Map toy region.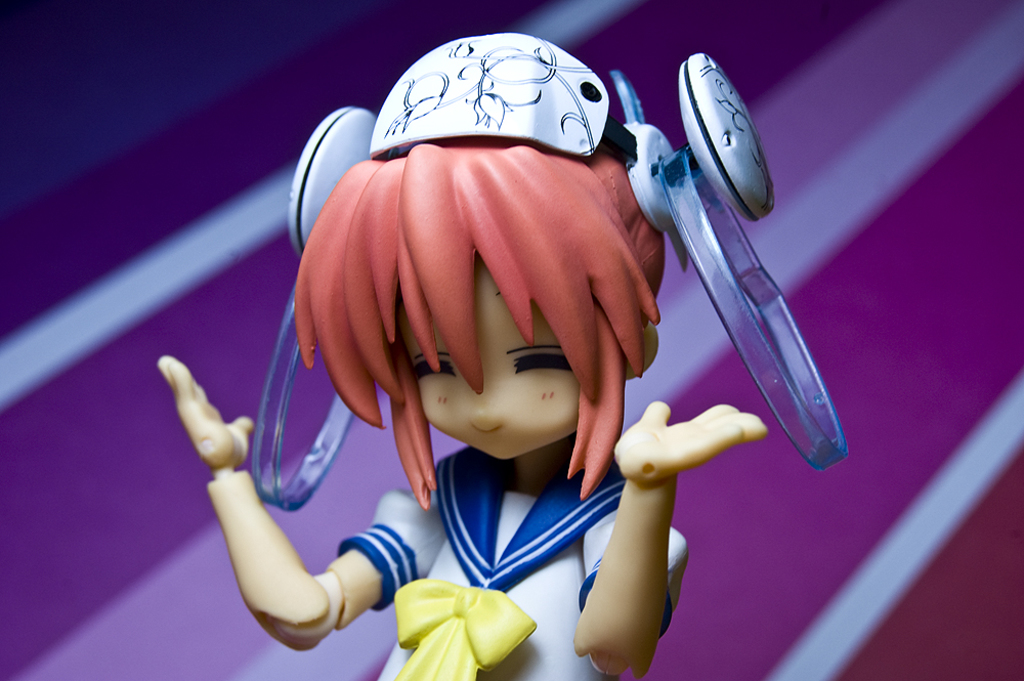
Mapped to (left=205, top=36, right=814, bottom=680).
